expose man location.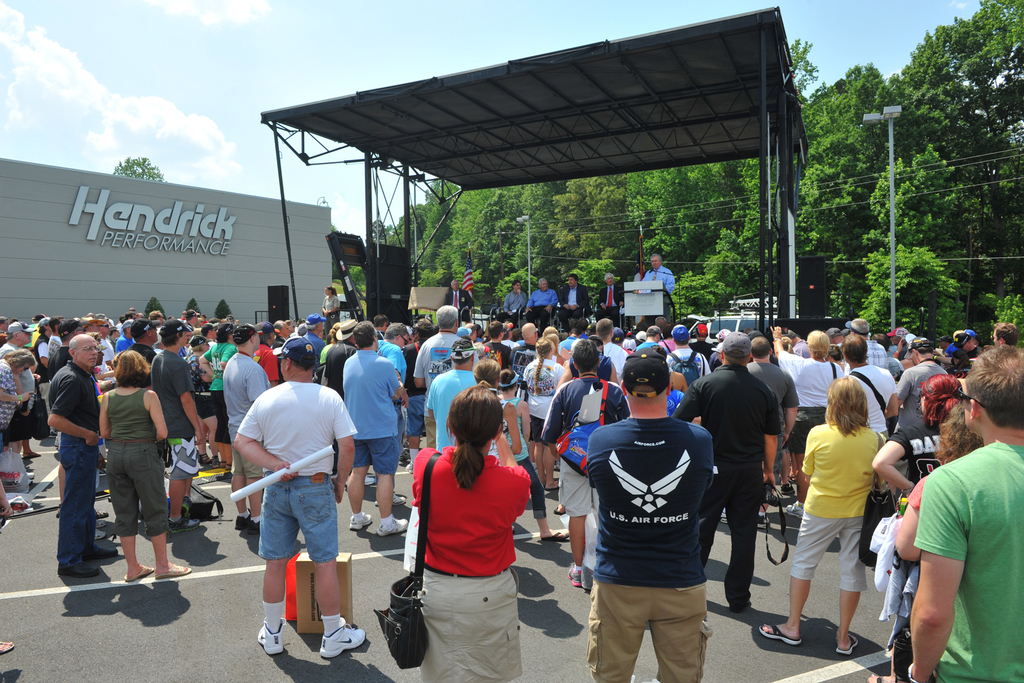
Exposed at Rect(0, 318, 33, 448).
